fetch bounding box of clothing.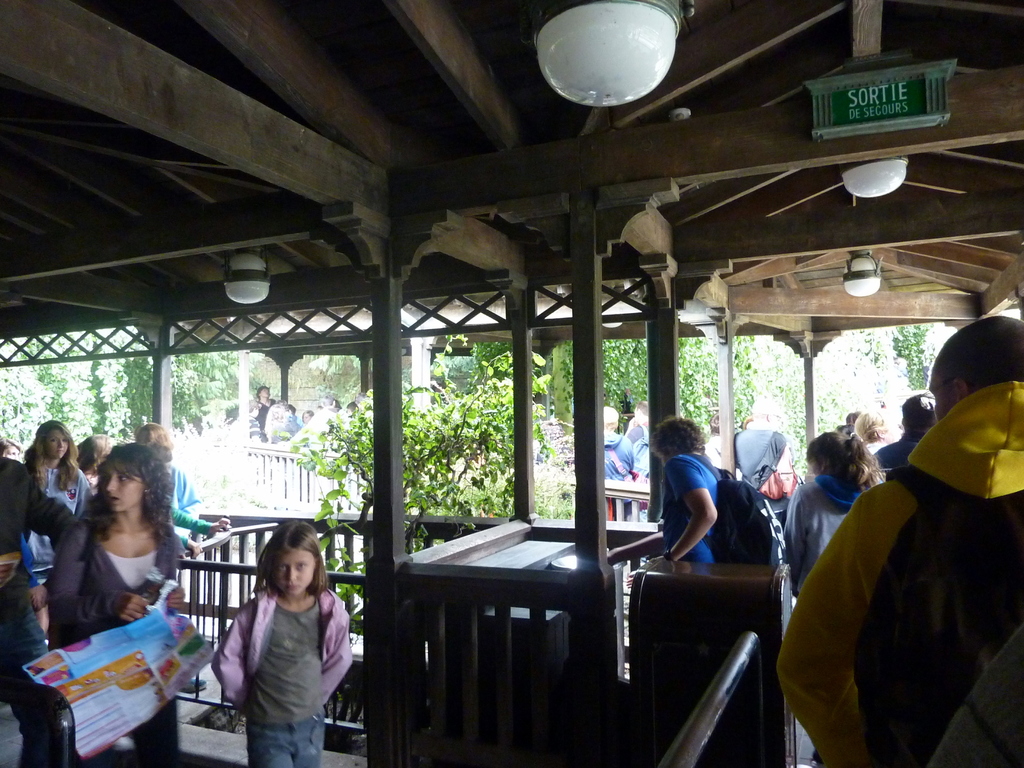
Bbox: (871,425,923,490).
